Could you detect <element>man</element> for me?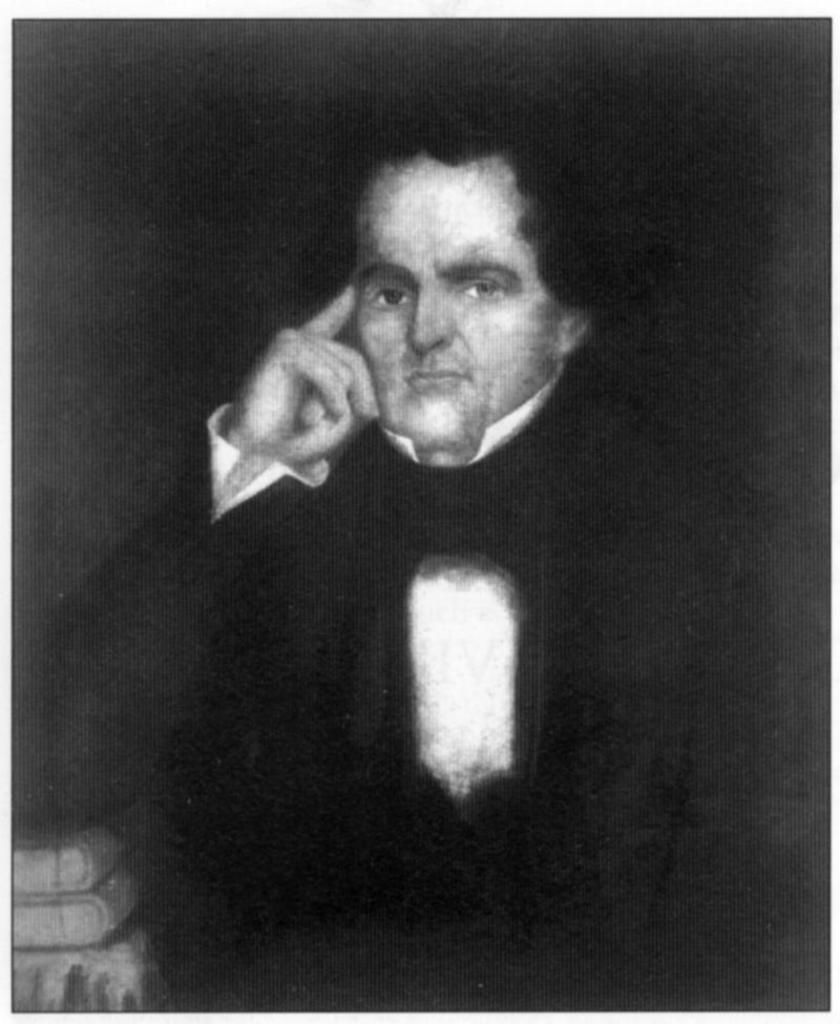
Detection result: detection(124, 137, 750, 927).
